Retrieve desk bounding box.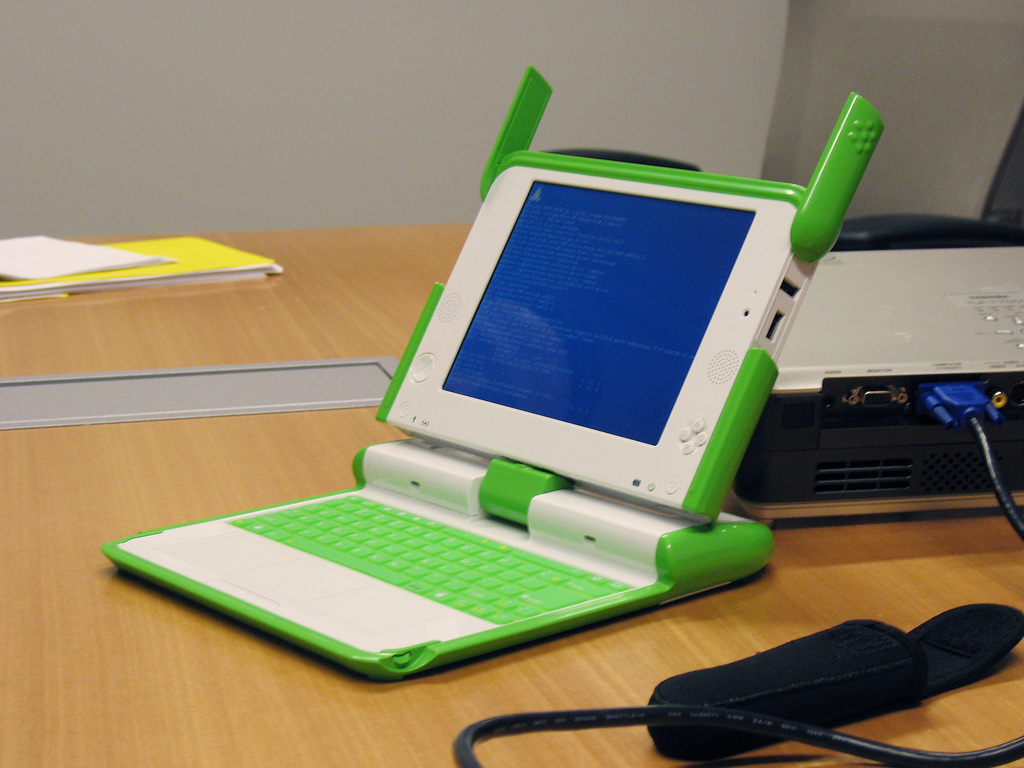
Bounding box: [0,219,1023,767].
